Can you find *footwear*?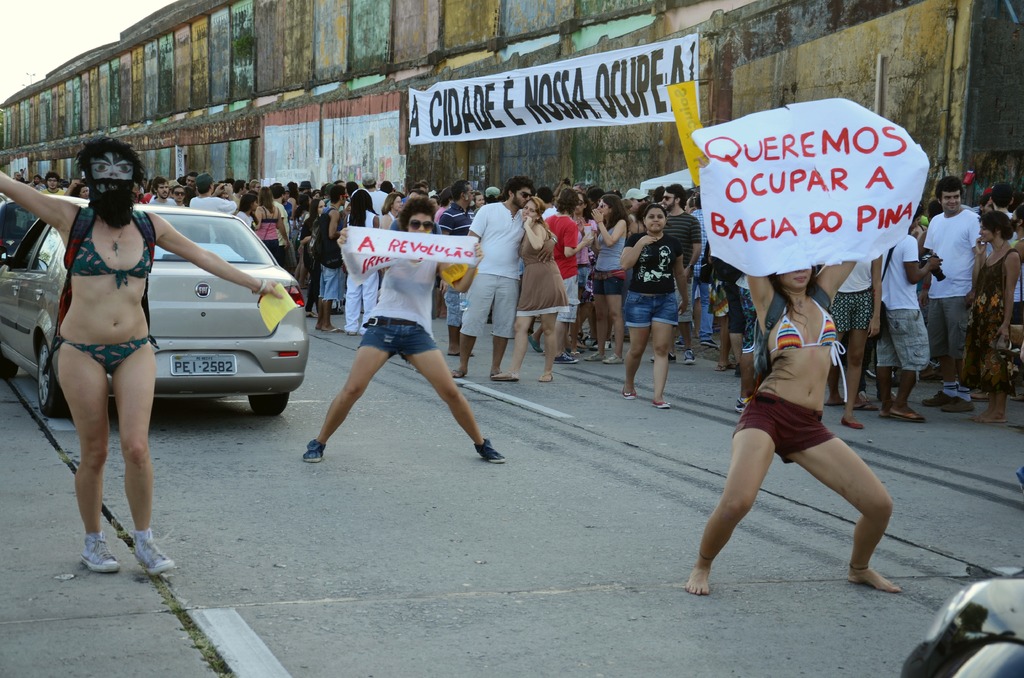
Yes, bounding box: (left=891, top=409, right=924, bottom=426).
